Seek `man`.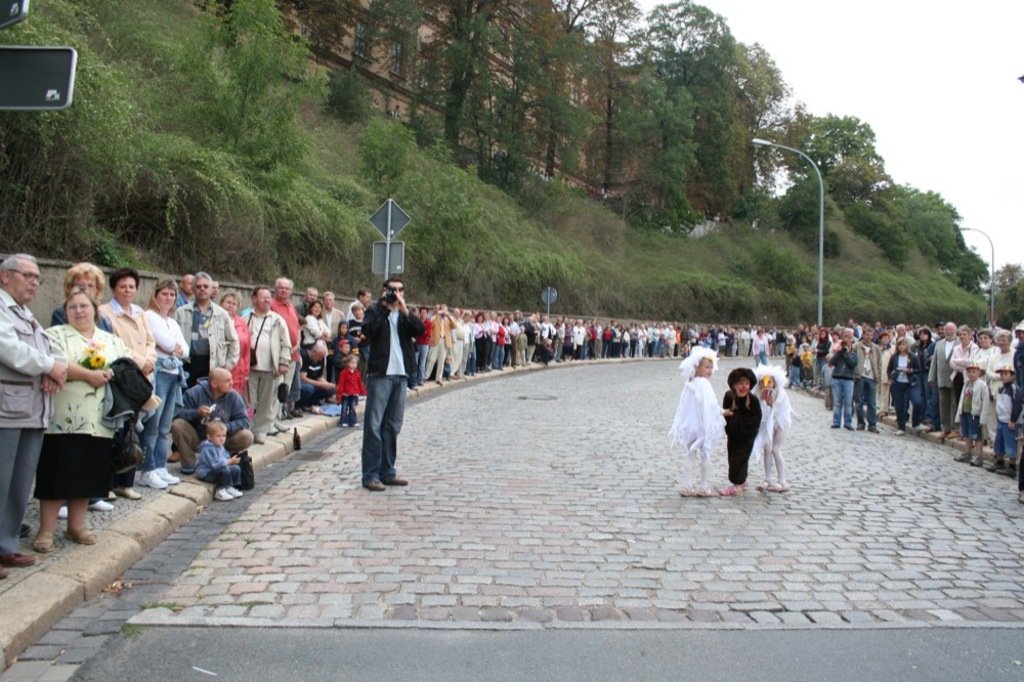
left=271, top=274, right=302, bottom=425.
